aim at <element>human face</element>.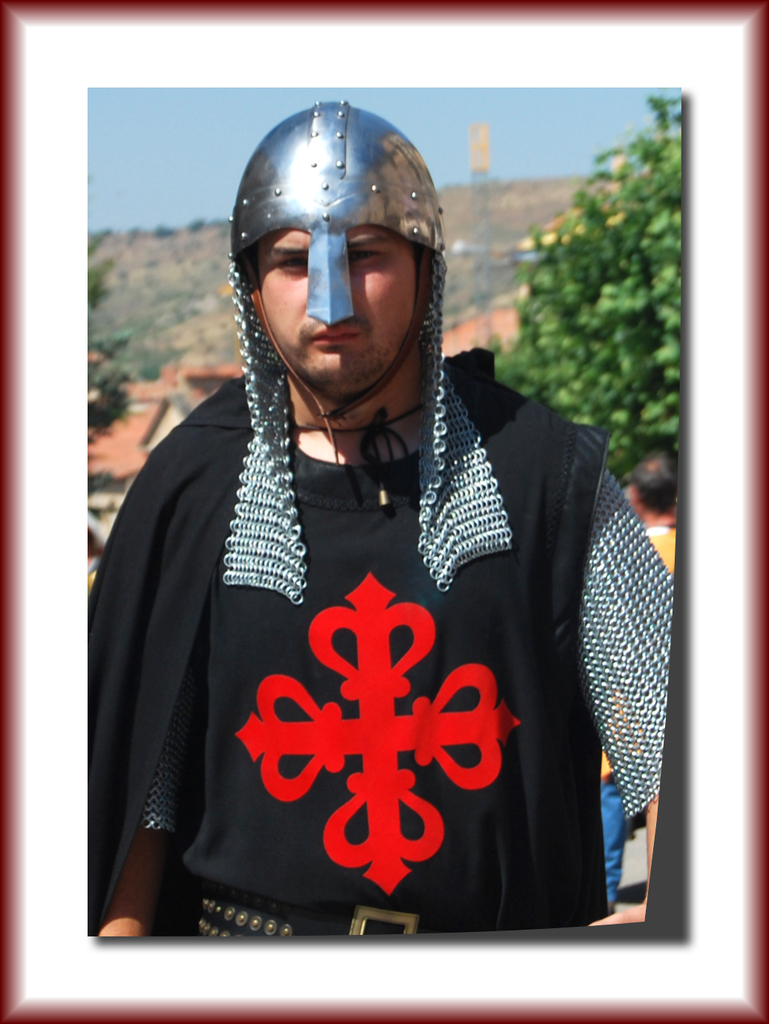
Aimed at {"x1": 252, "y1": 220, "x2": 413, "y2": 384}.
